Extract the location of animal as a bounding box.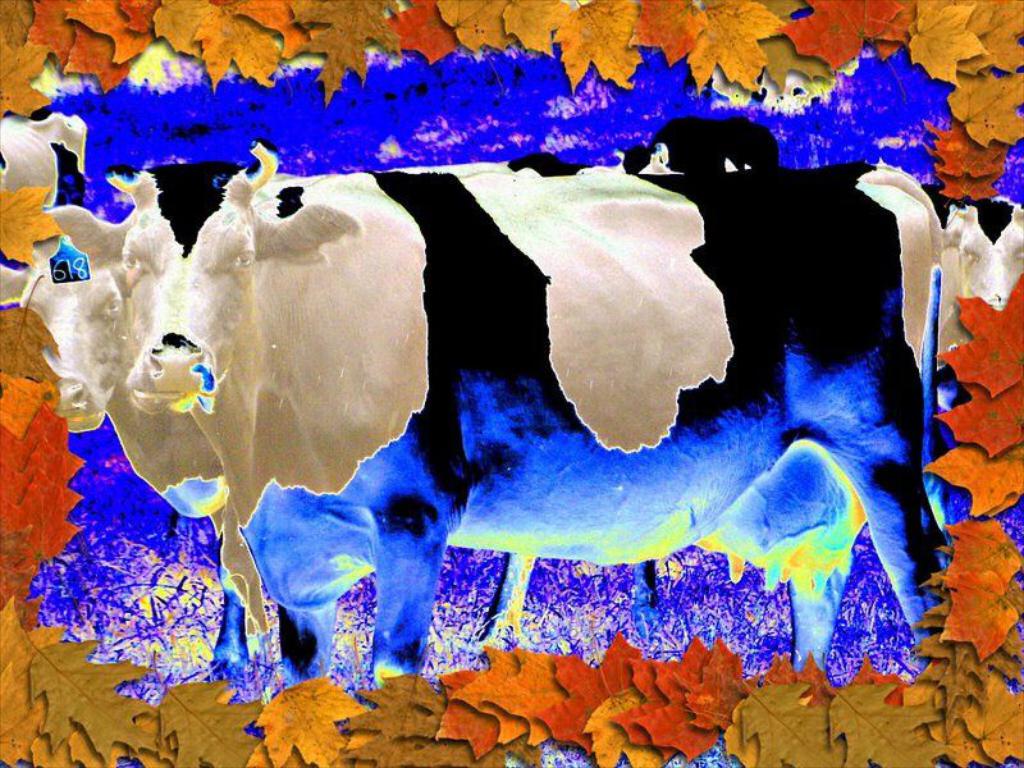
x1=943, y1=196, x2=1023, y2=310.
